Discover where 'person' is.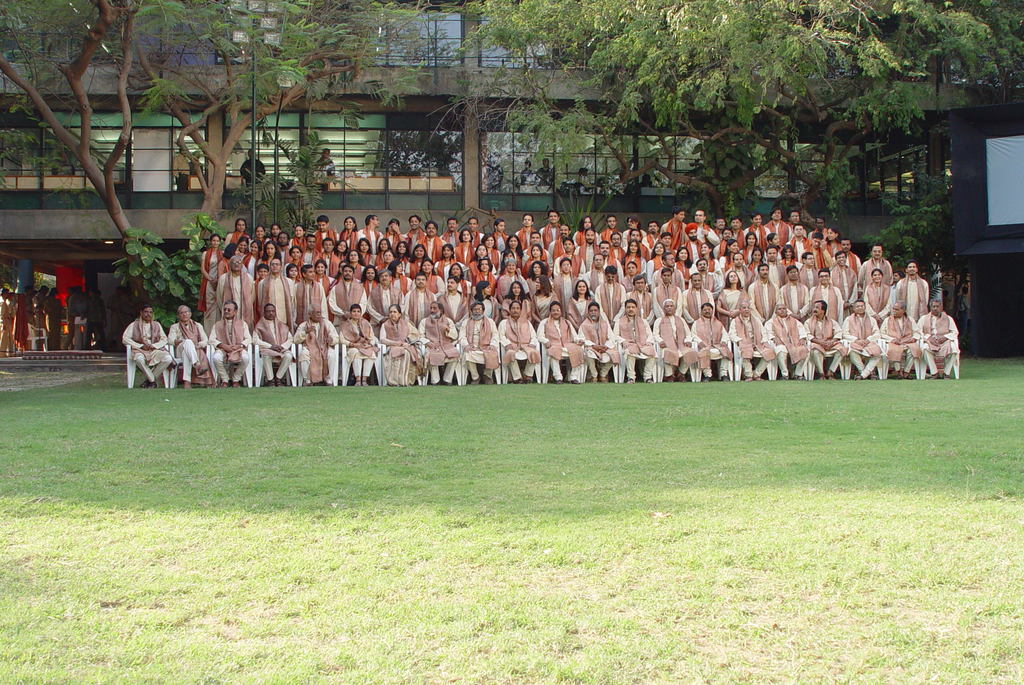
Discovered at x1=799, y1=295, x2=840, y2=373.
